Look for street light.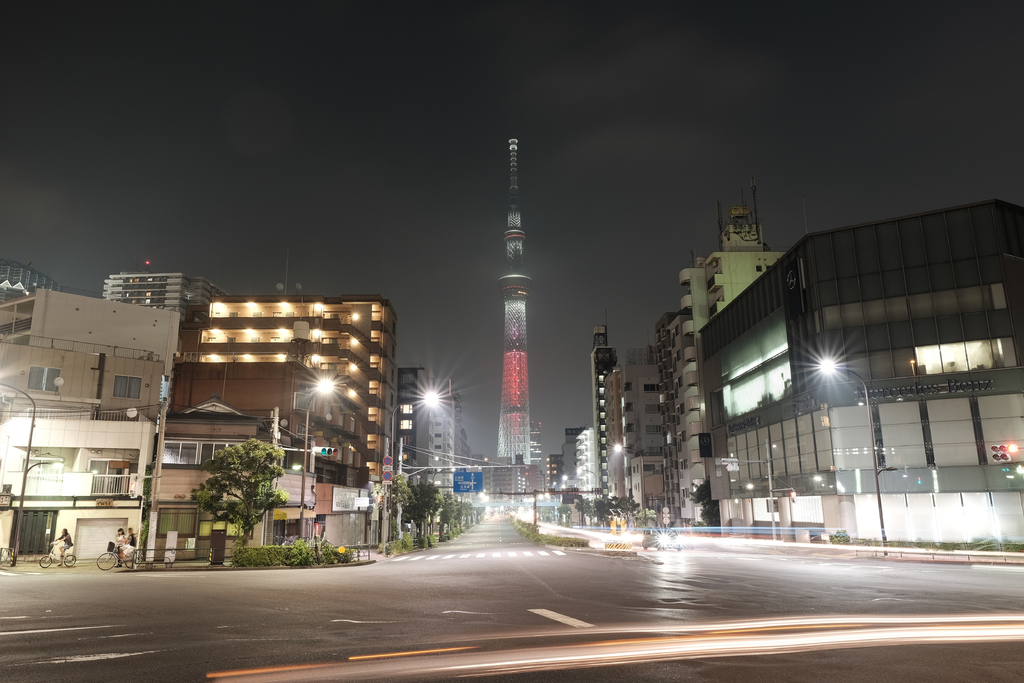
Found: 813/347/883/546.
